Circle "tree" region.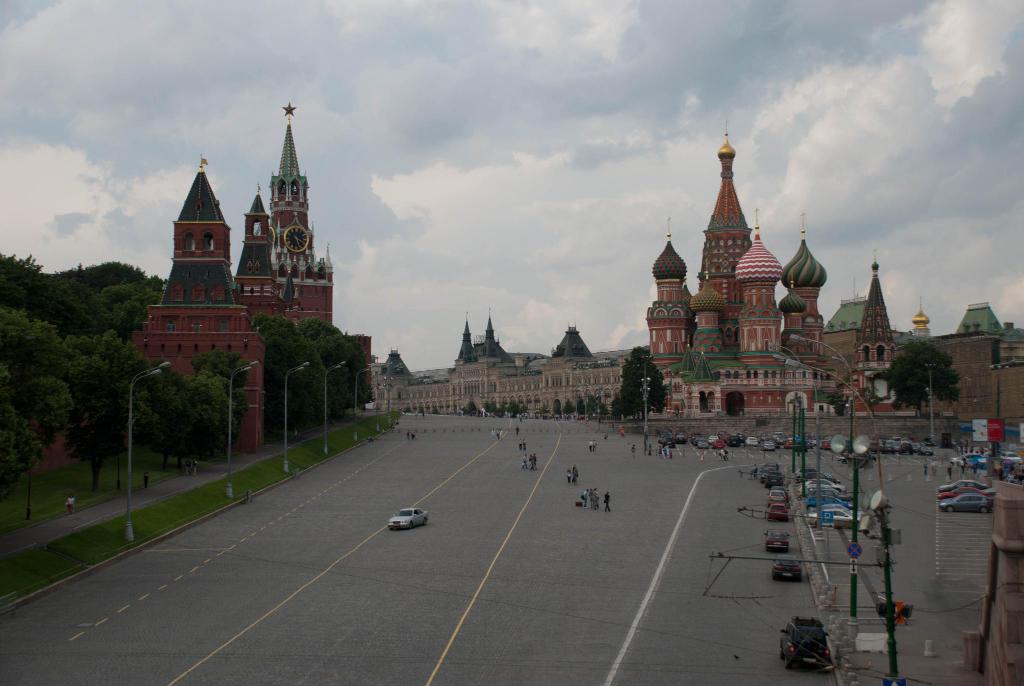
Region: bbox=(137, 361, 211, 468).
